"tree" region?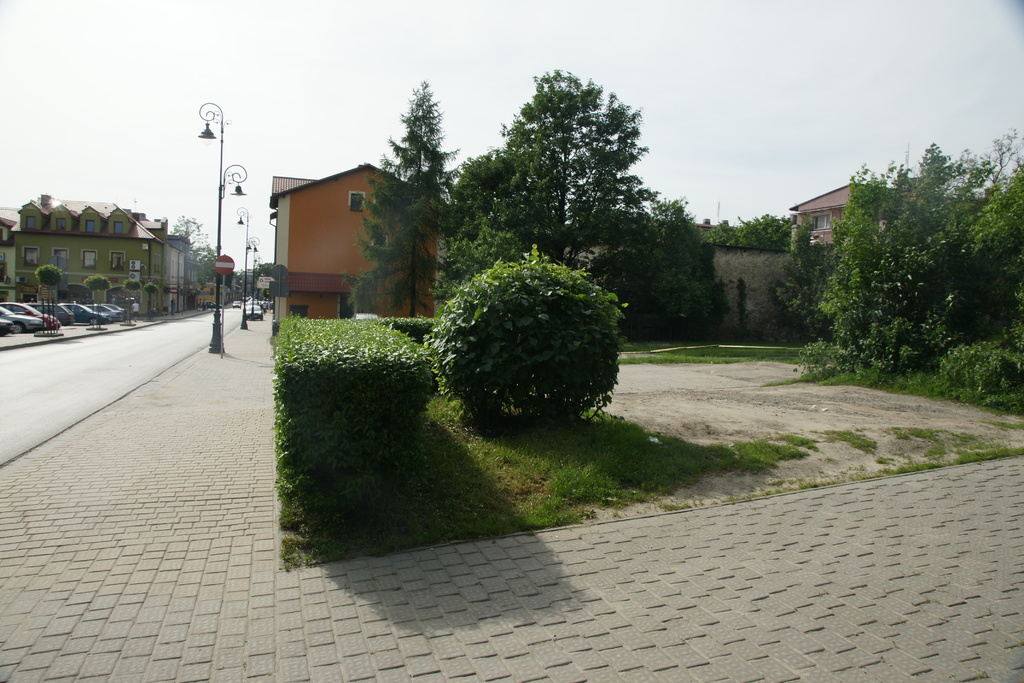
<region>141, 278, 160, 321</region>
